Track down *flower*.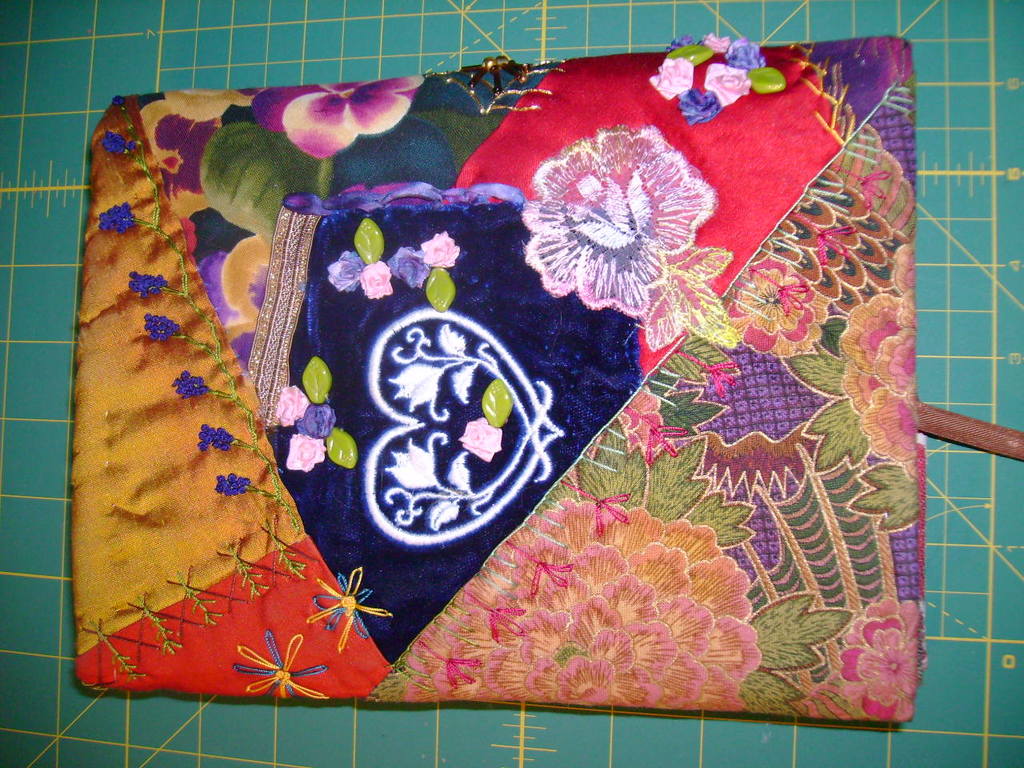
Tracked to [172, 374, 206, 398].
